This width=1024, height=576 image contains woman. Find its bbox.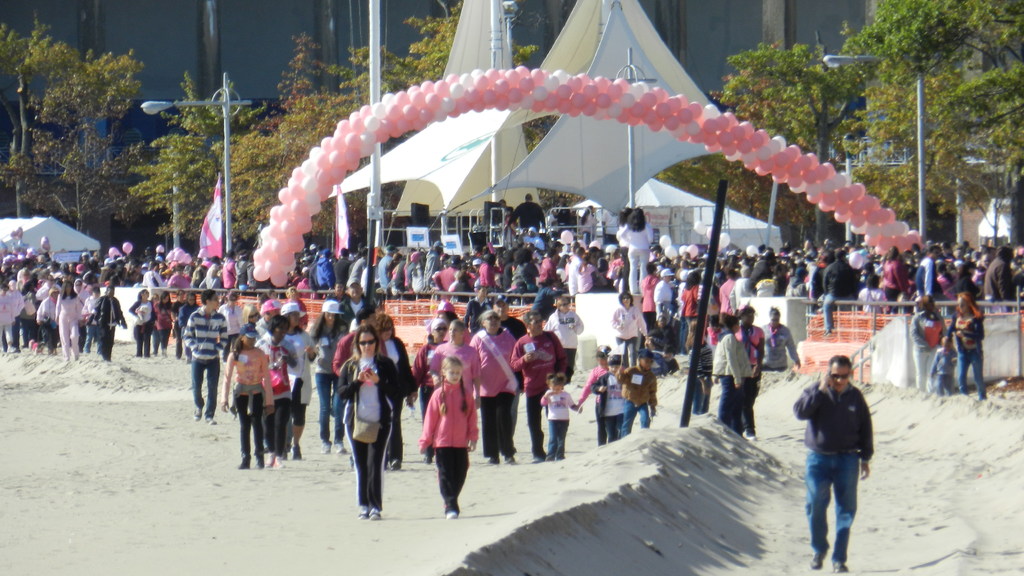
detection(250, 314, 298, 467).
